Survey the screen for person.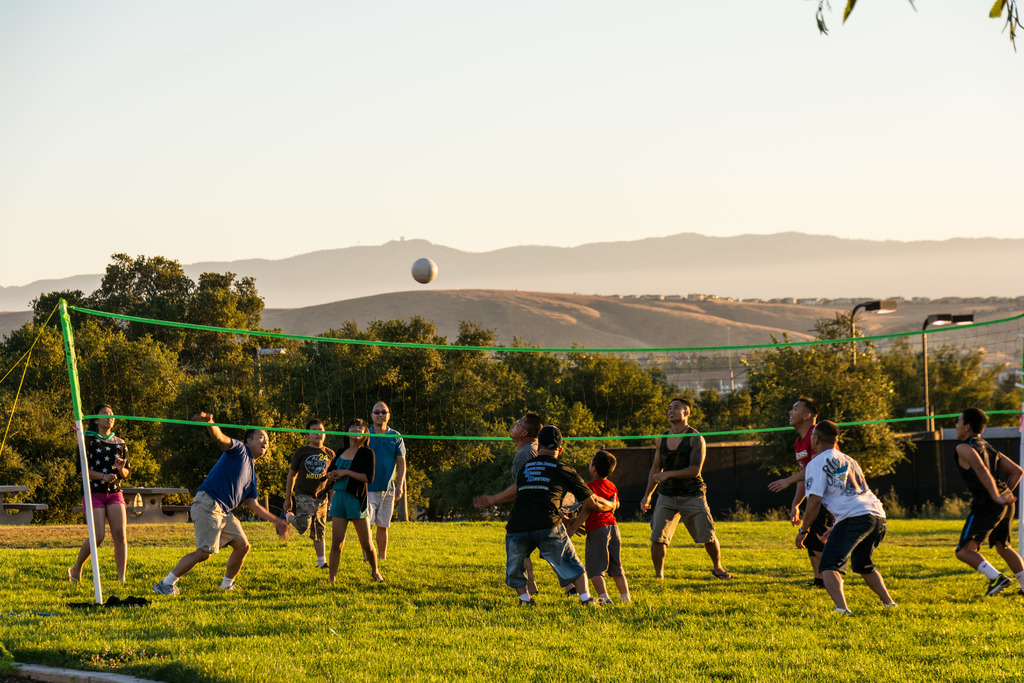
Survey found: rect(281, 420, 336, 569).
